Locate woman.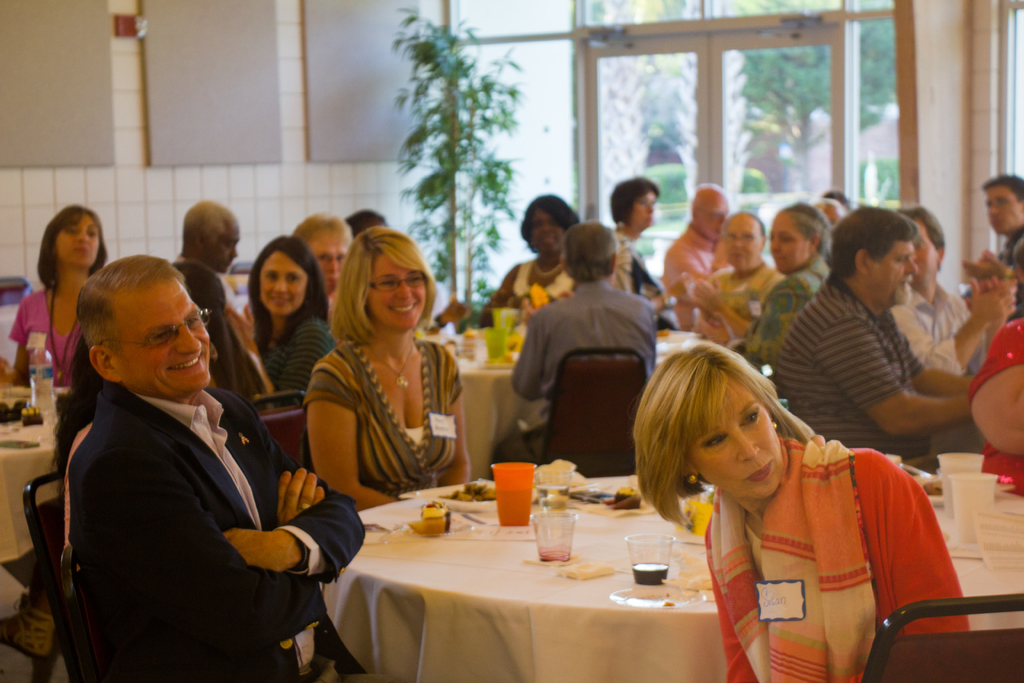
Bounding box: [477,194,577,325].
